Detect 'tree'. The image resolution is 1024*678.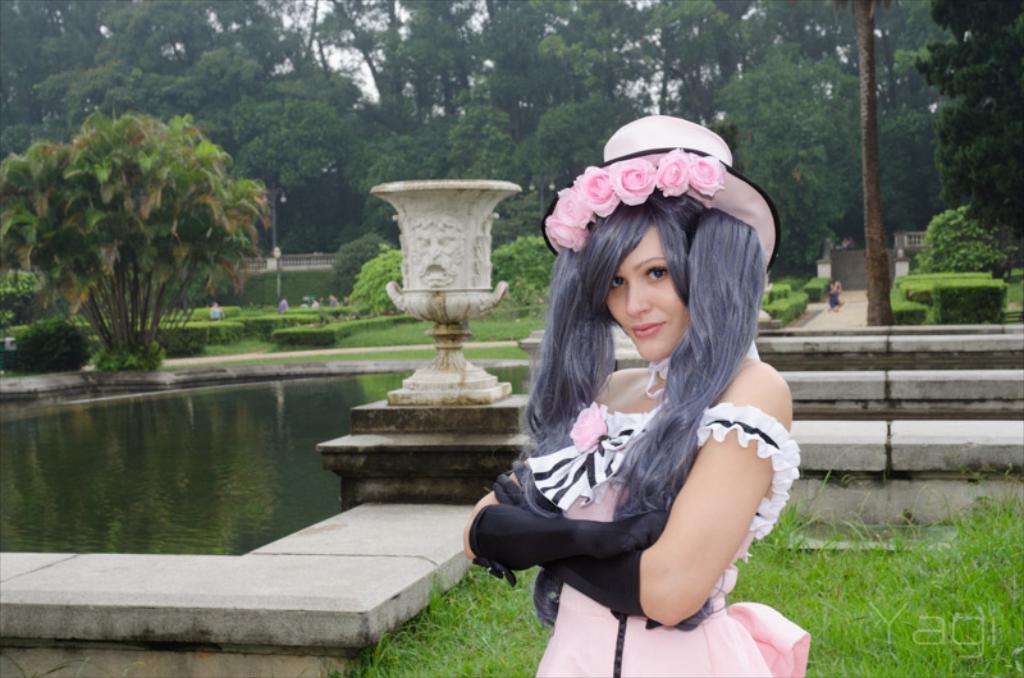
box=[646, 0, 760, 115].
